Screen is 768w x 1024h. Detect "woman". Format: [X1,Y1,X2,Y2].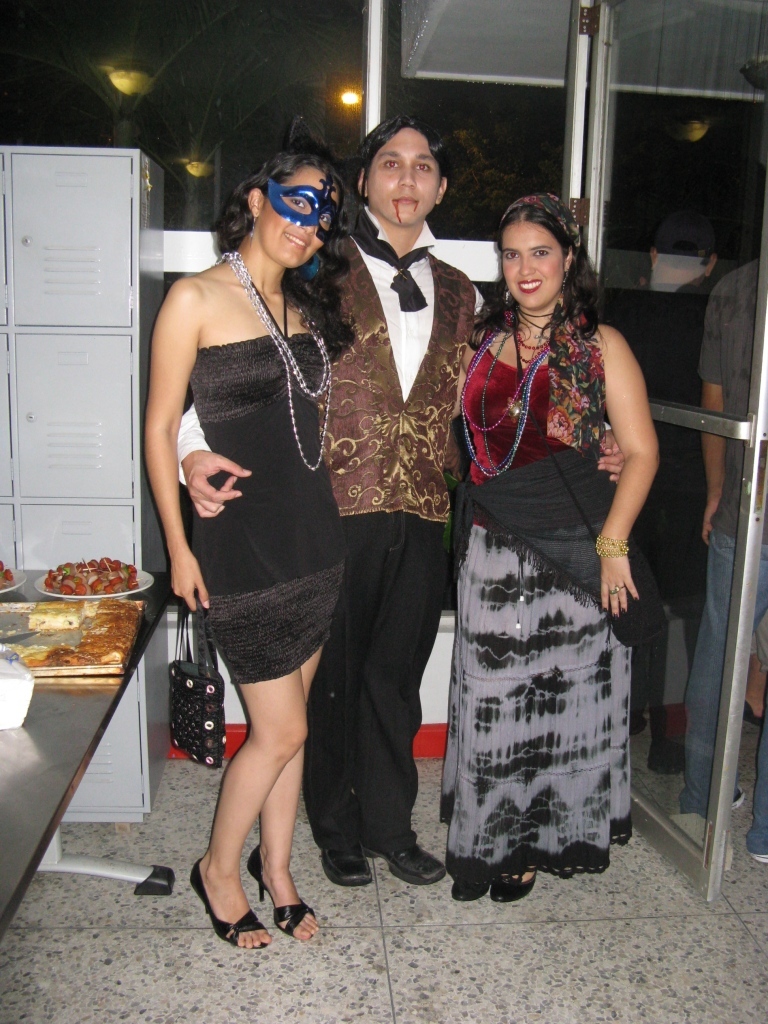
[431,173,661,903].
